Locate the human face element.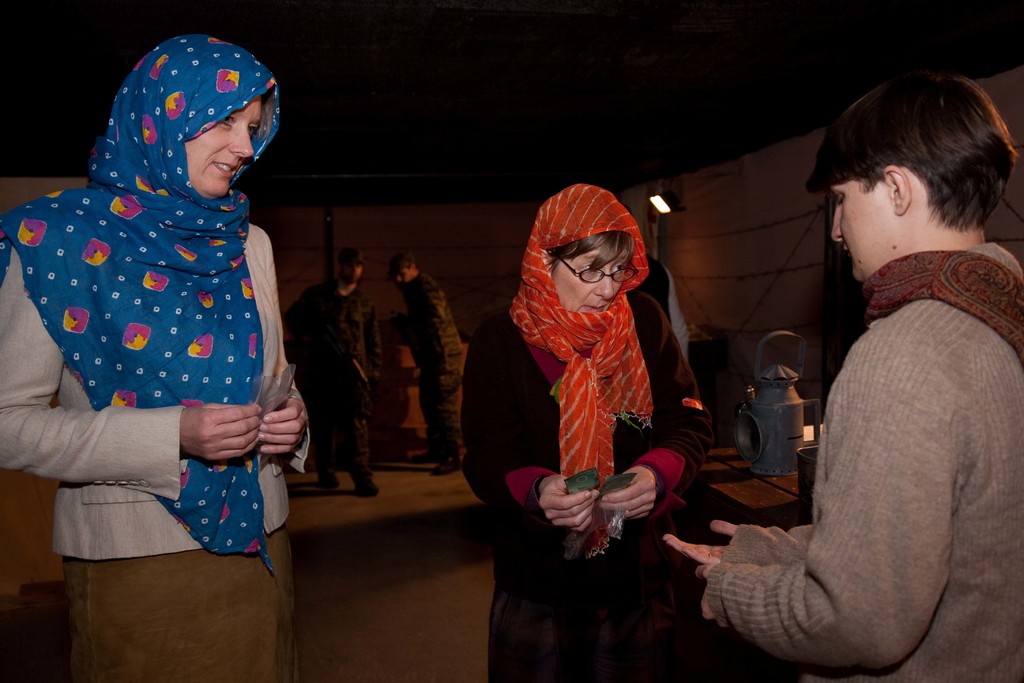
Element bbox: [x1=342, y1=263, x2=360, y2=281].
